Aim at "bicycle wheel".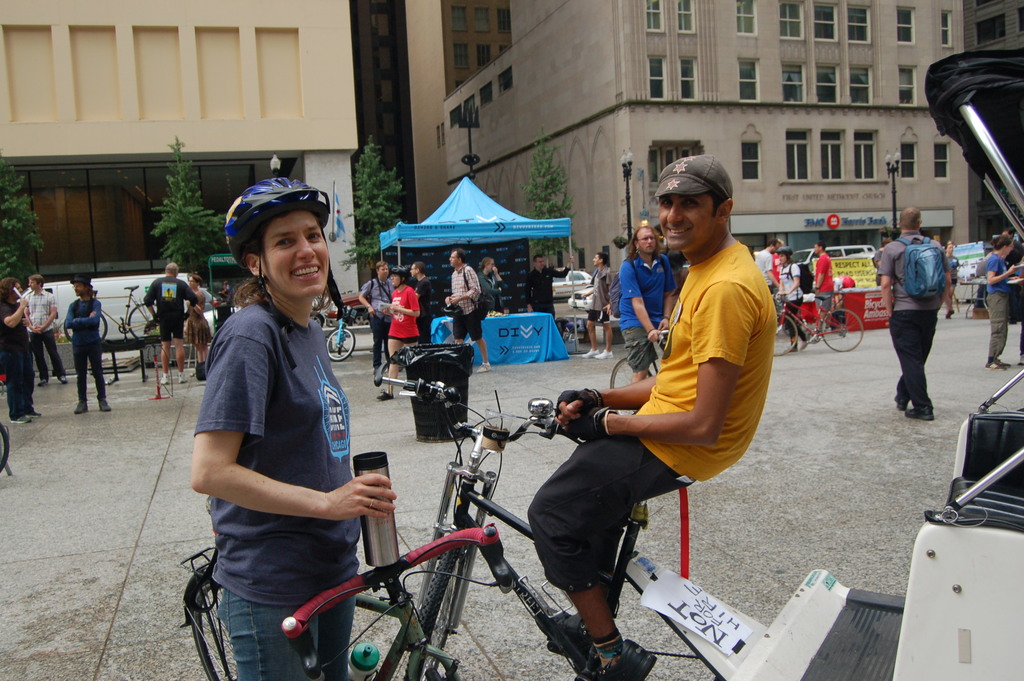
Aimed at x1=822 y1=304 x2=861 y2=347.
